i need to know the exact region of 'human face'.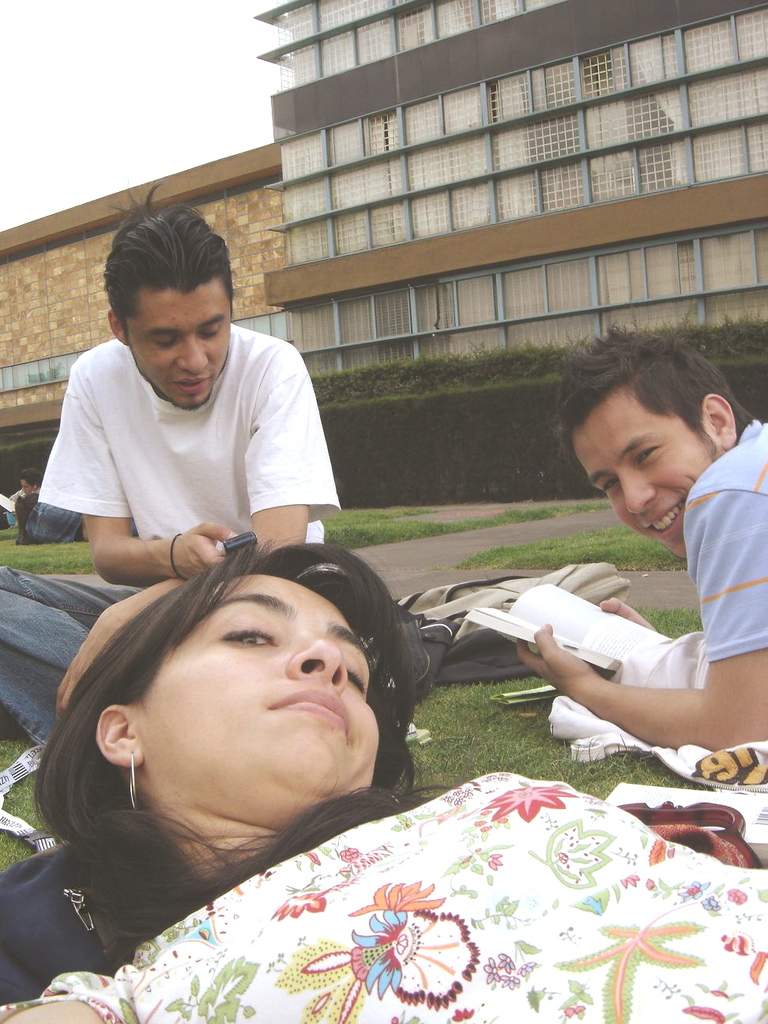
Region: locate(132, 283, 228, 406).
